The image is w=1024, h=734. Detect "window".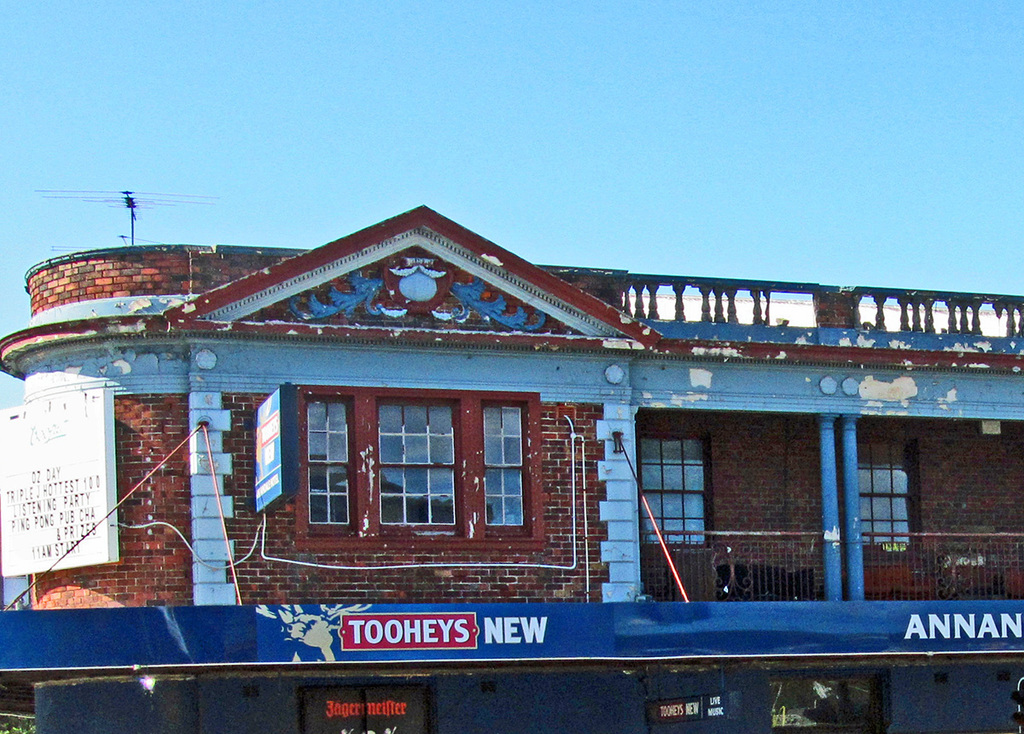
Detection: x1=302 y1=392 x2=355 y2=527.
